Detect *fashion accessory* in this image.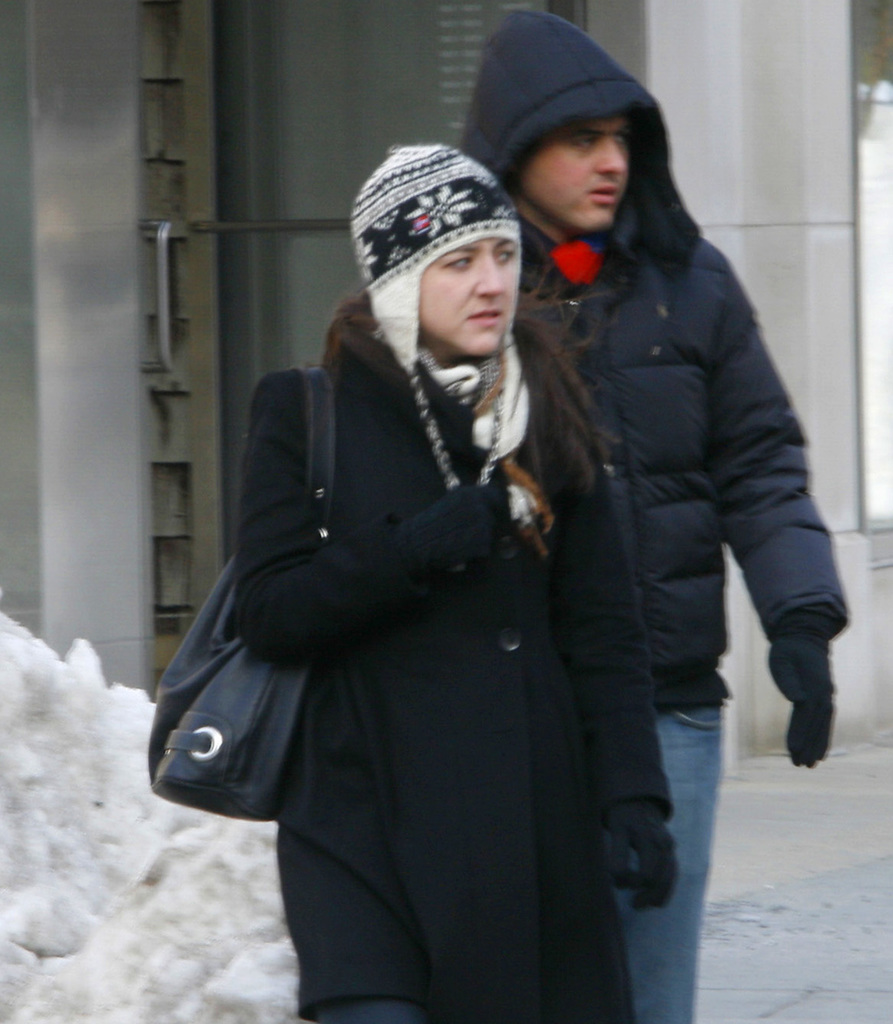
Detection: <region>350, 146, 520, 373</region>.
